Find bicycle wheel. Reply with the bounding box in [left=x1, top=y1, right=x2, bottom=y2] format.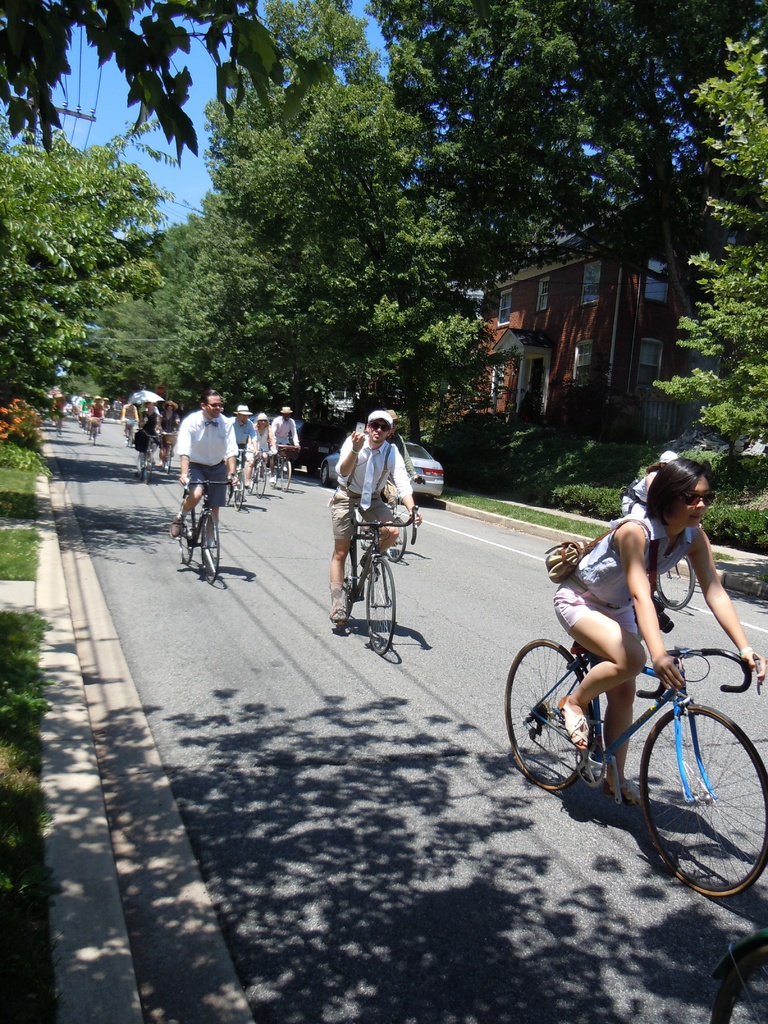
[left=365, top=552, right=404, bottom=655].
